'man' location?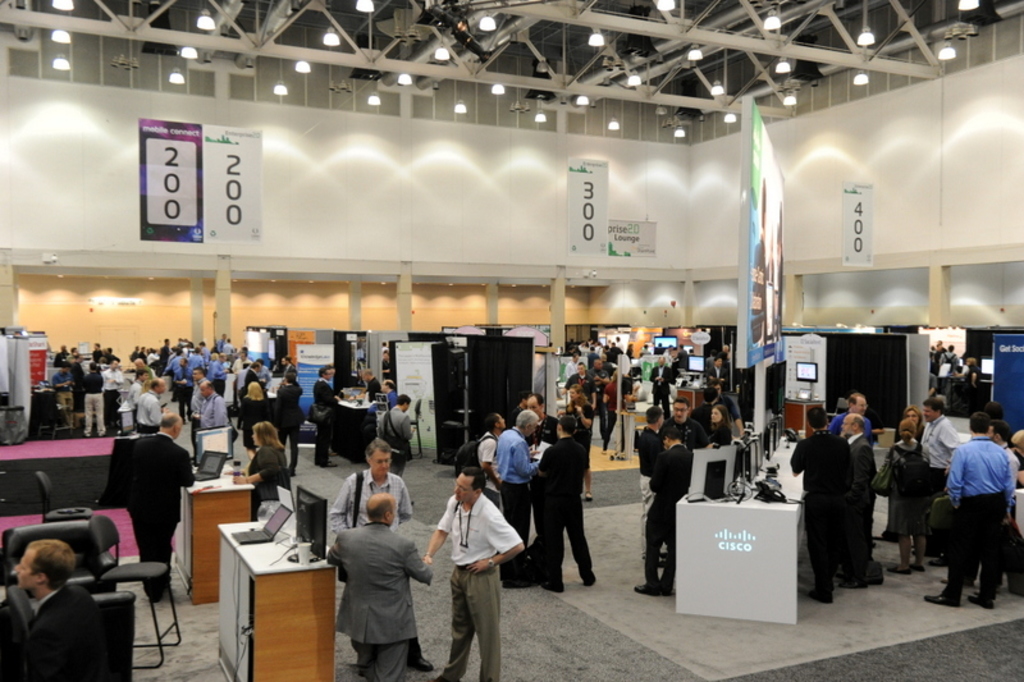
(left=628, top=395, right=662, bottom=564)
